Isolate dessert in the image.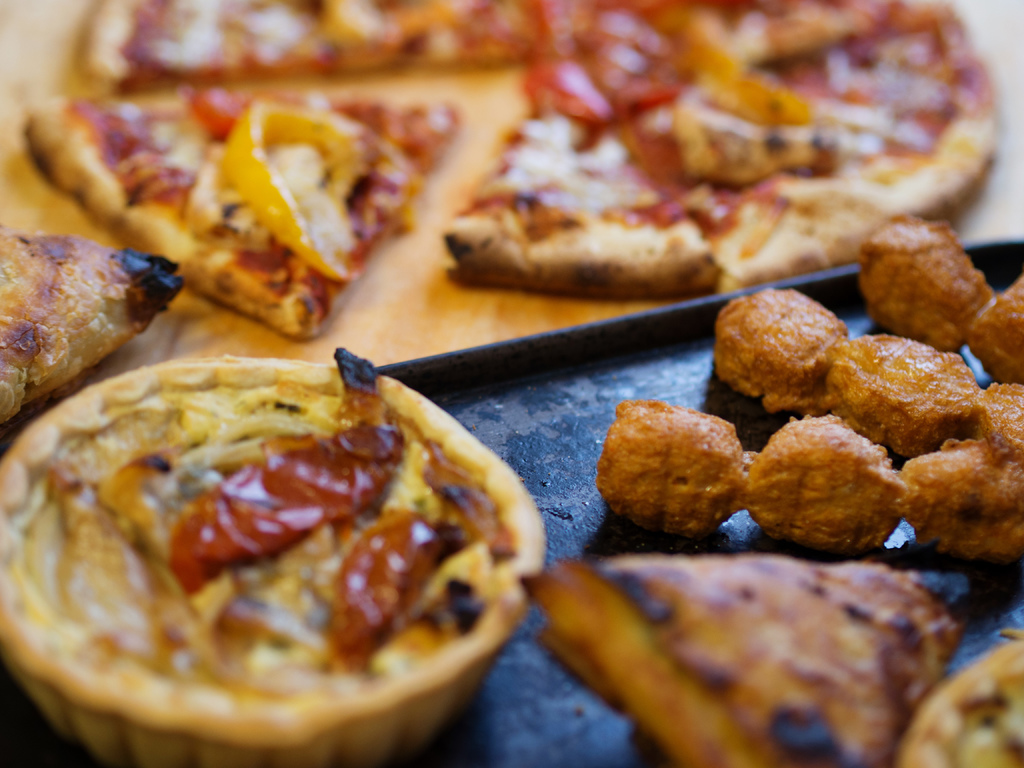
Isolated region: crop(0, 230, 172, 417).
